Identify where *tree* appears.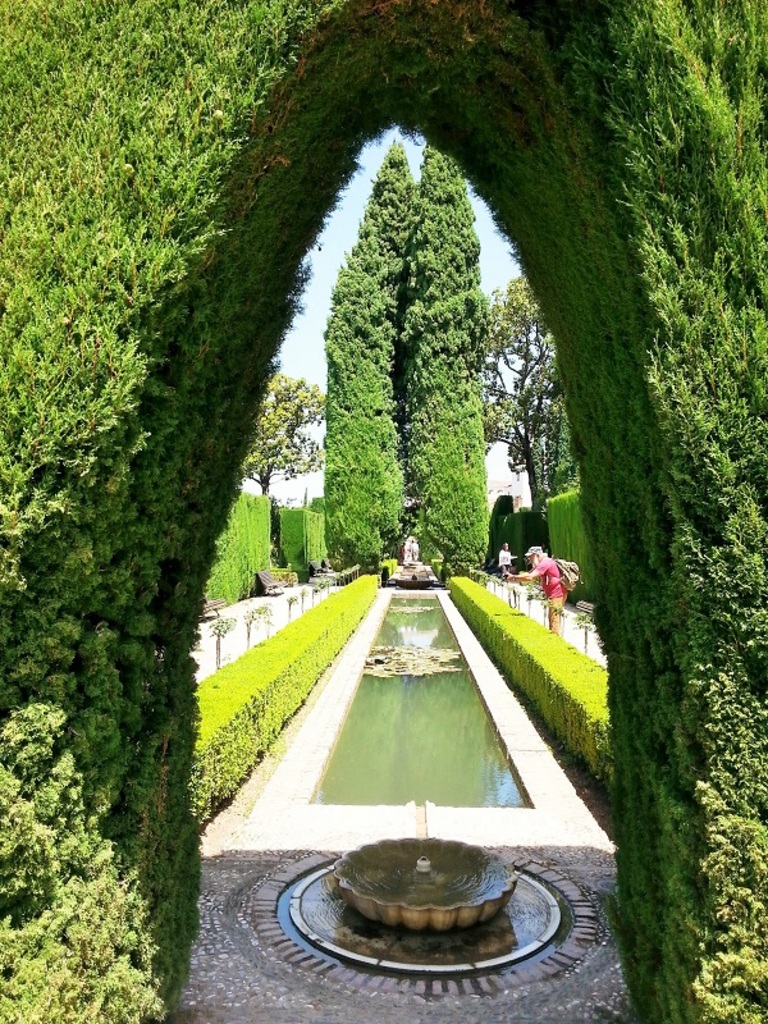
Appears at {"x1": 337, "y1": 132, "x2": 419, "y2": 558}.
